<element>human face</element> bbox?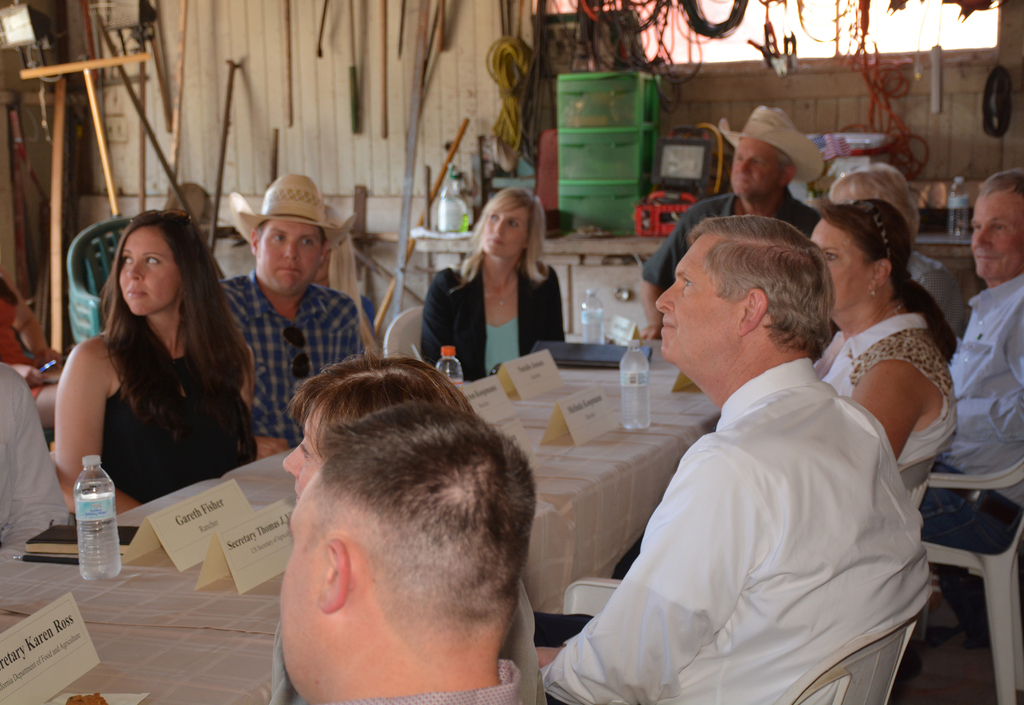
[left=257, top=221, right=320, bottom=294]
